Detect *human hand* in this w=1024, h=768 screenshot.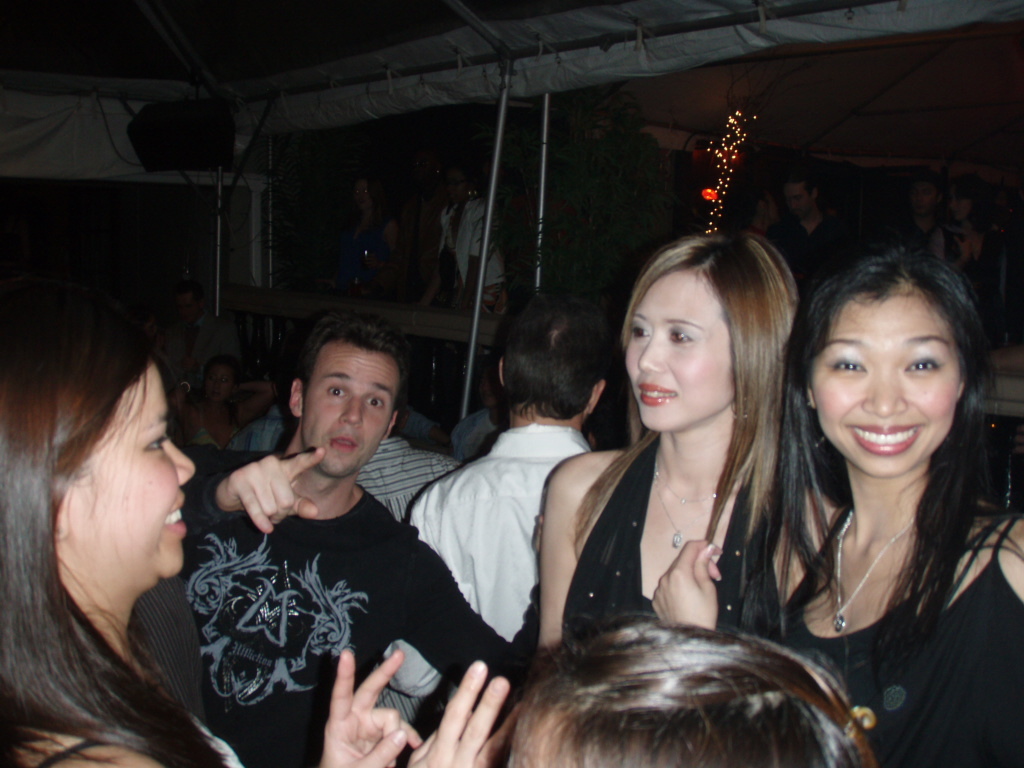
Detection: l=317, t=648, r=424, b=767.
